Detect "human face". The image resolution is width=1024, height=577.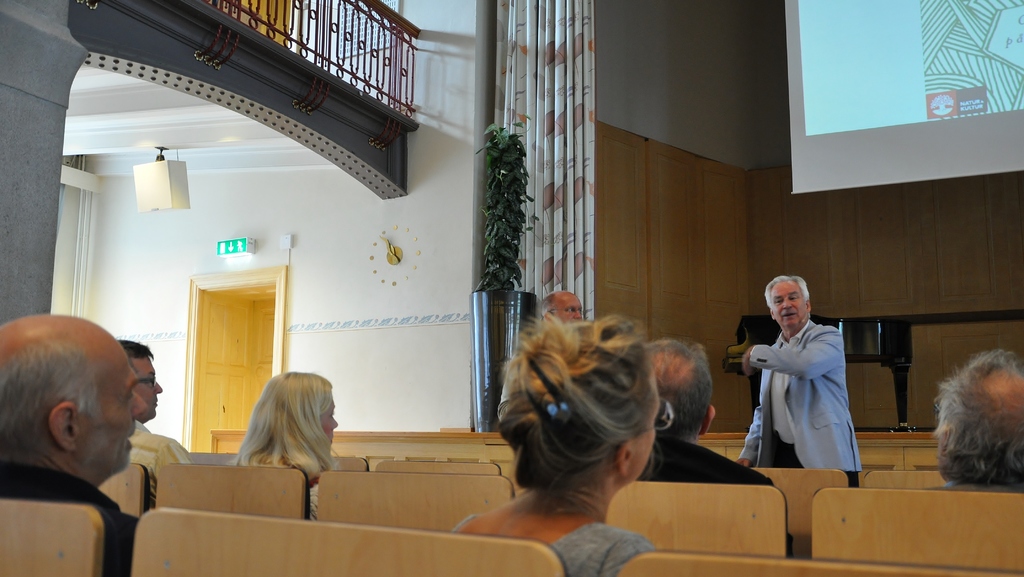
77/341/145/461.
